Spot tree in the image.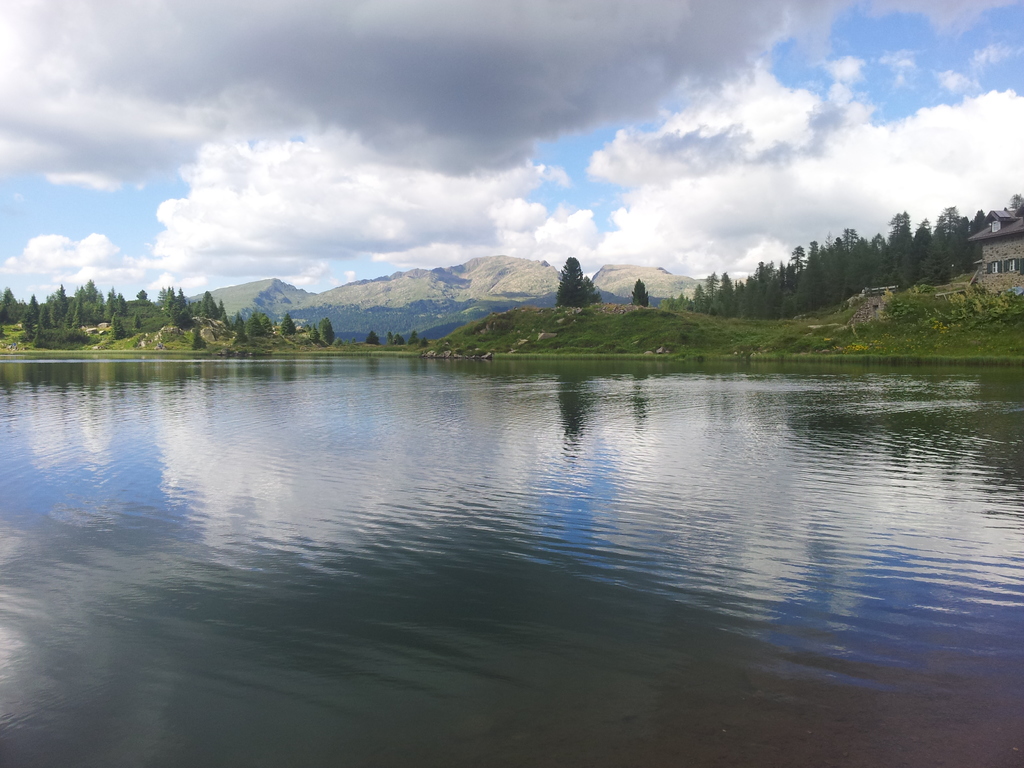
tree found at BBox(35, 294, 56, 331).
